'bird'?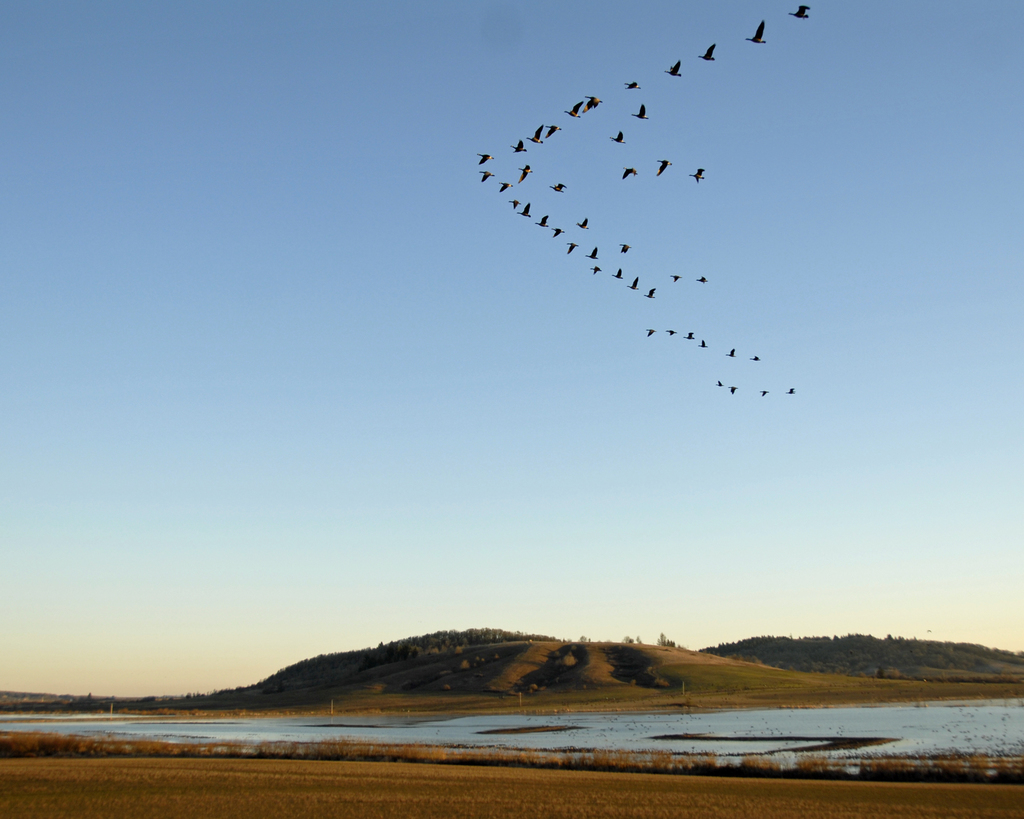
[left=479, top=172, right=497, bottom=184]
